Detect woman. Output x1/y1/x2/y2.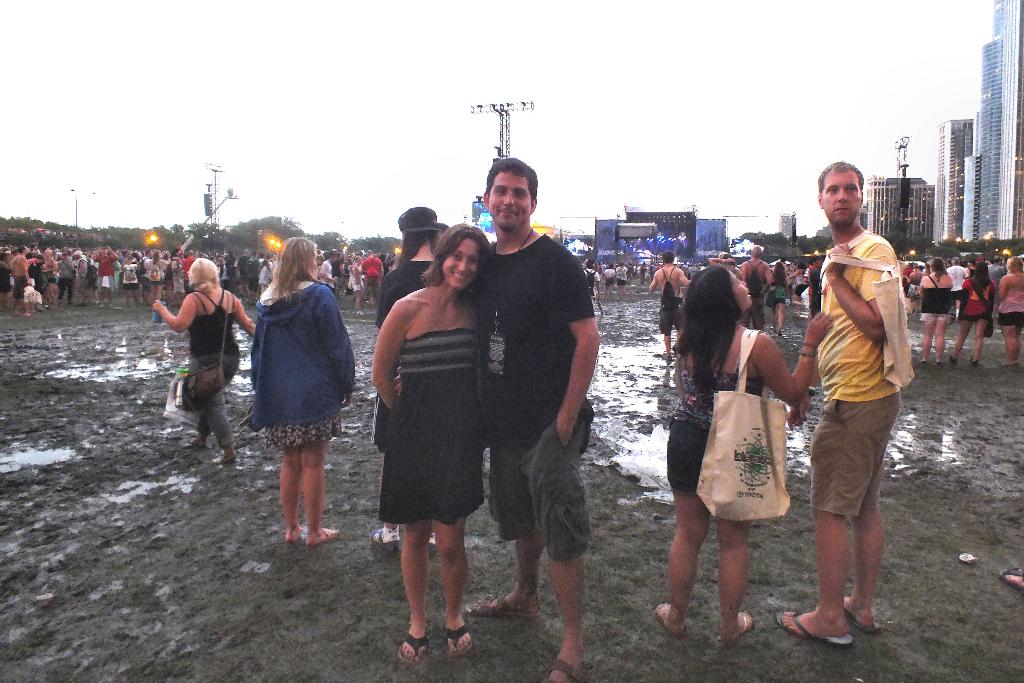
1000/256/1023/360.
